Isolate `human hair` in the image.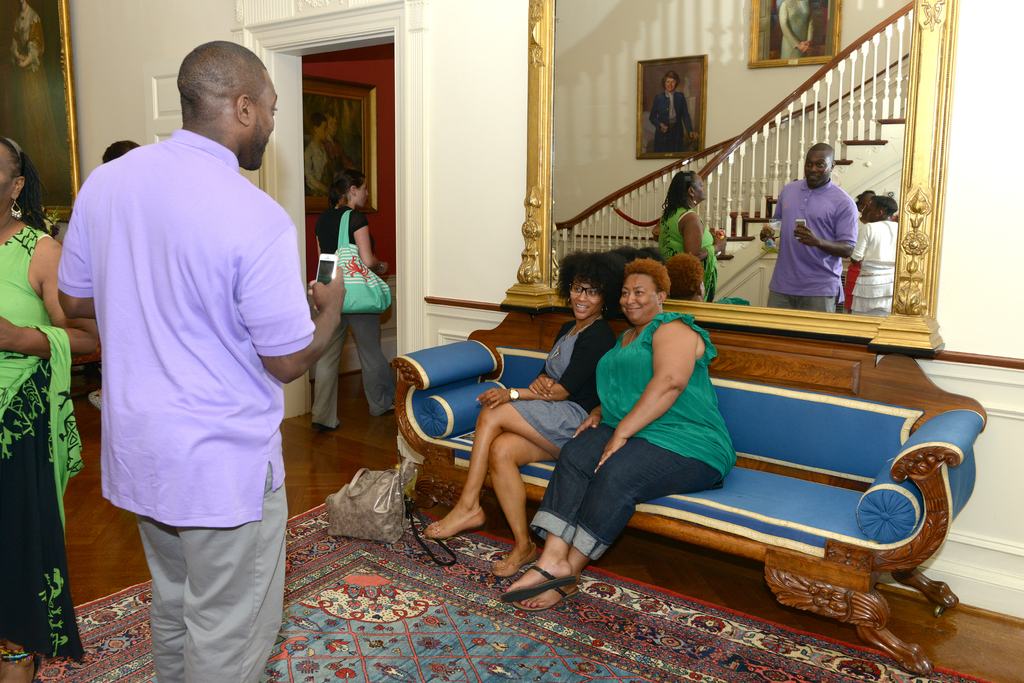
Isolated region: [x1=171, y1=45, x2=259, y2=140].
